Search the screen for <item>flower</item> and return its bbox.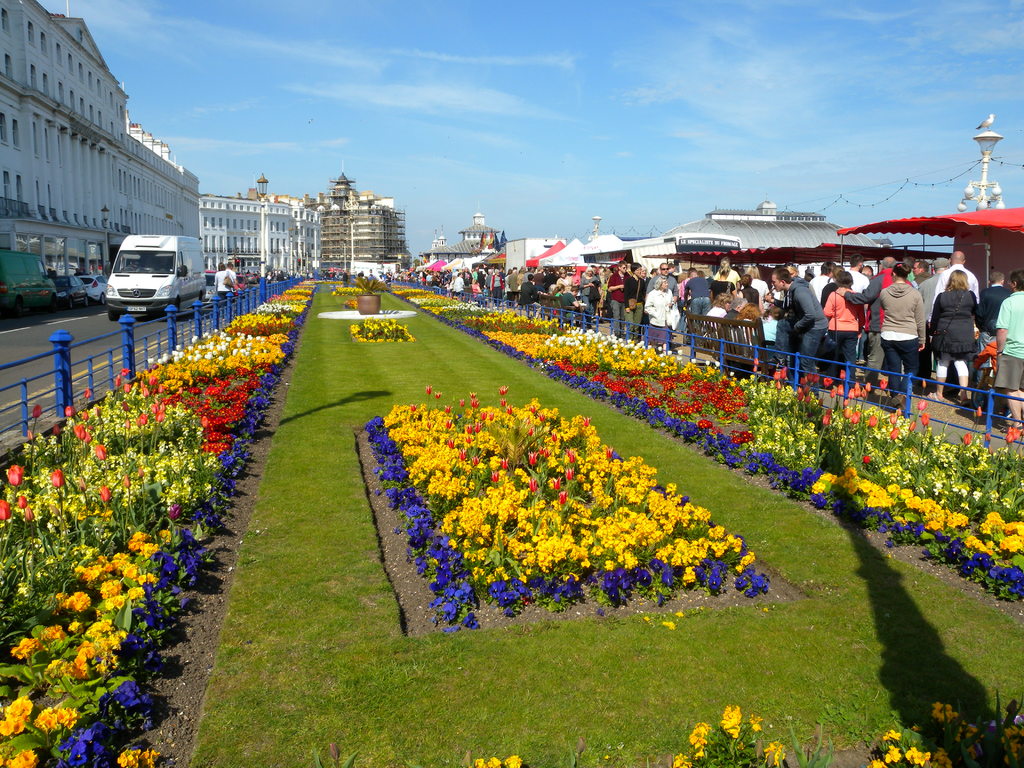
Found: {"x1": 529, "y1": 476, "x2": 534, "y2": 495}.
